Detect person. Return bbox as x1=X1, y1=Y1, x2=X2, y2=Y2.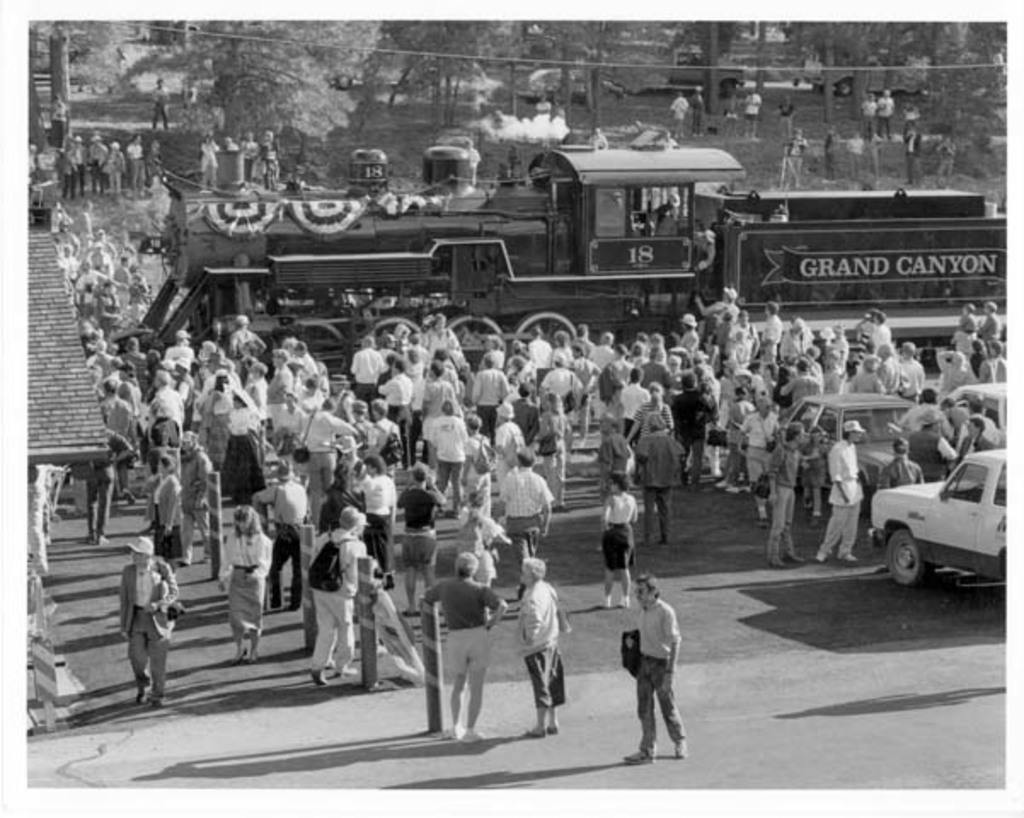
x1=143, y1=370, x2=186, y2=452.
